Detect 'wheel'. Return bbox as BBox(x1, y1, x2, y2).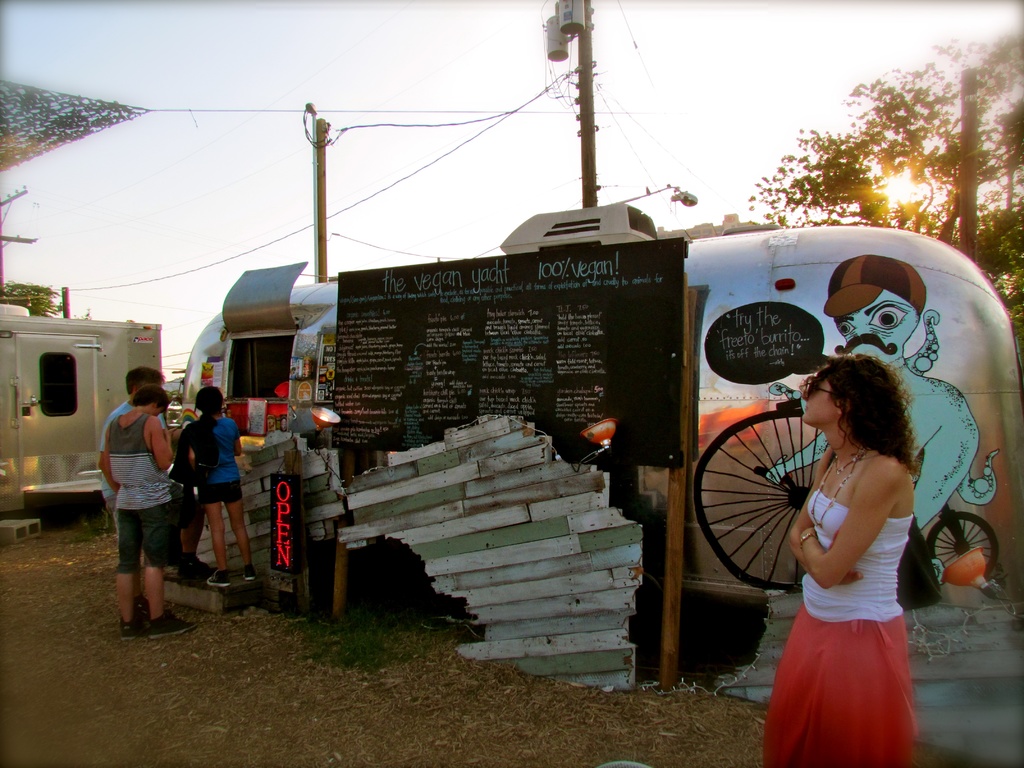
BBox(705, 410, 852, 594).
